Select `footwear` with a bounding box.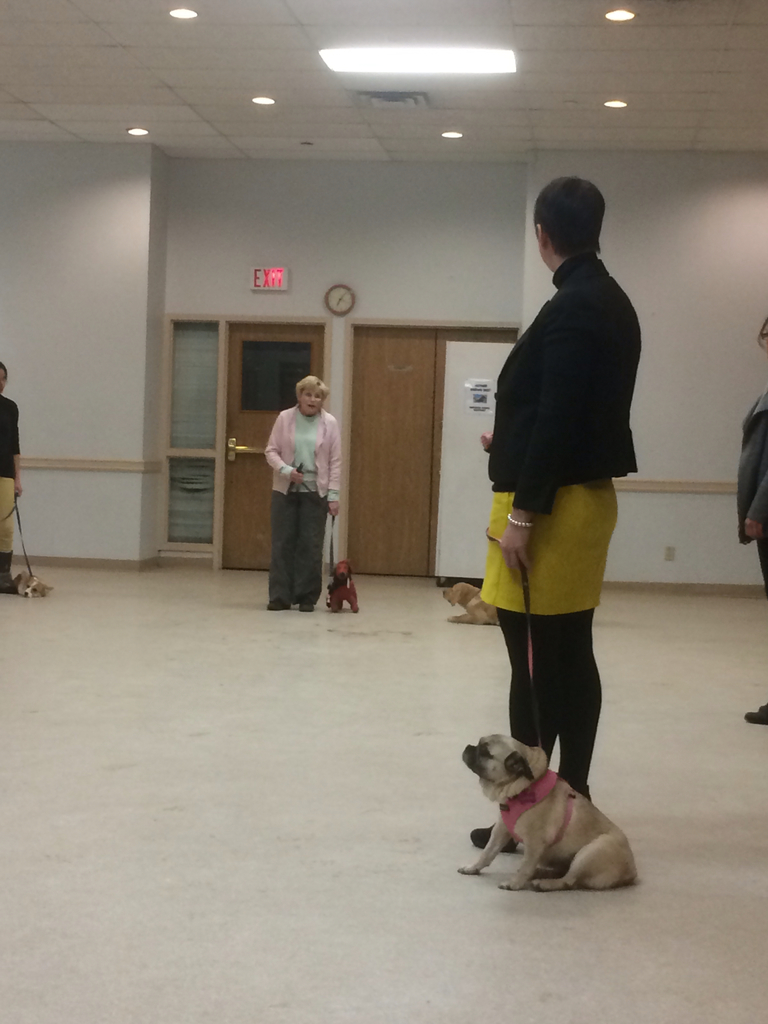
(x1=741, y1=700, x2=767, y2=721).
